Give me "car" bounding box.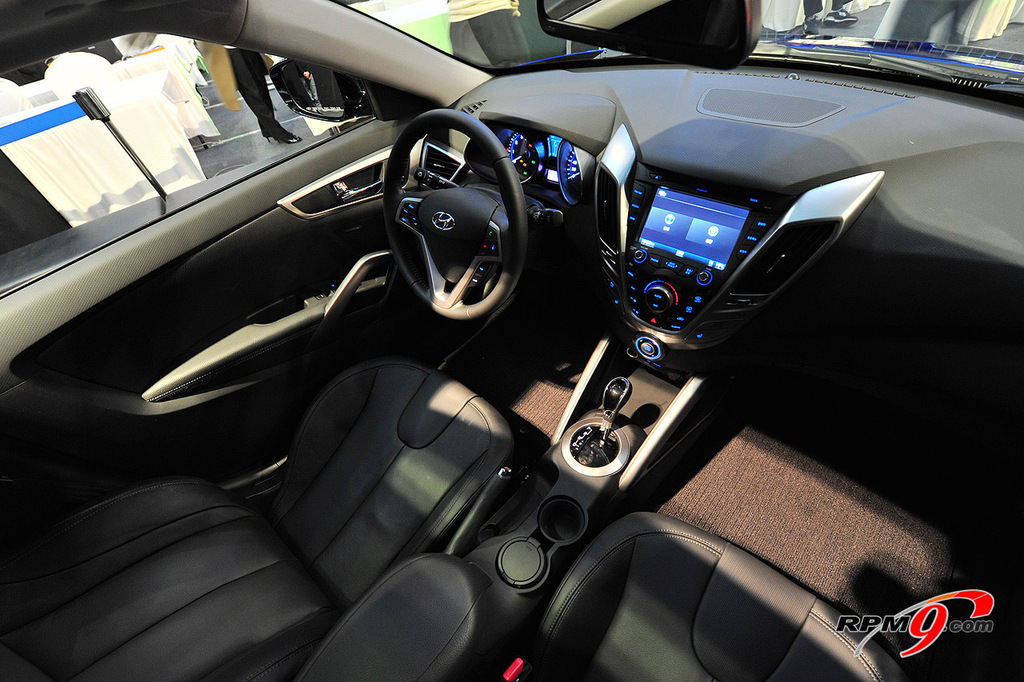
[left=0, top=0, right=1023, bottom=681].
